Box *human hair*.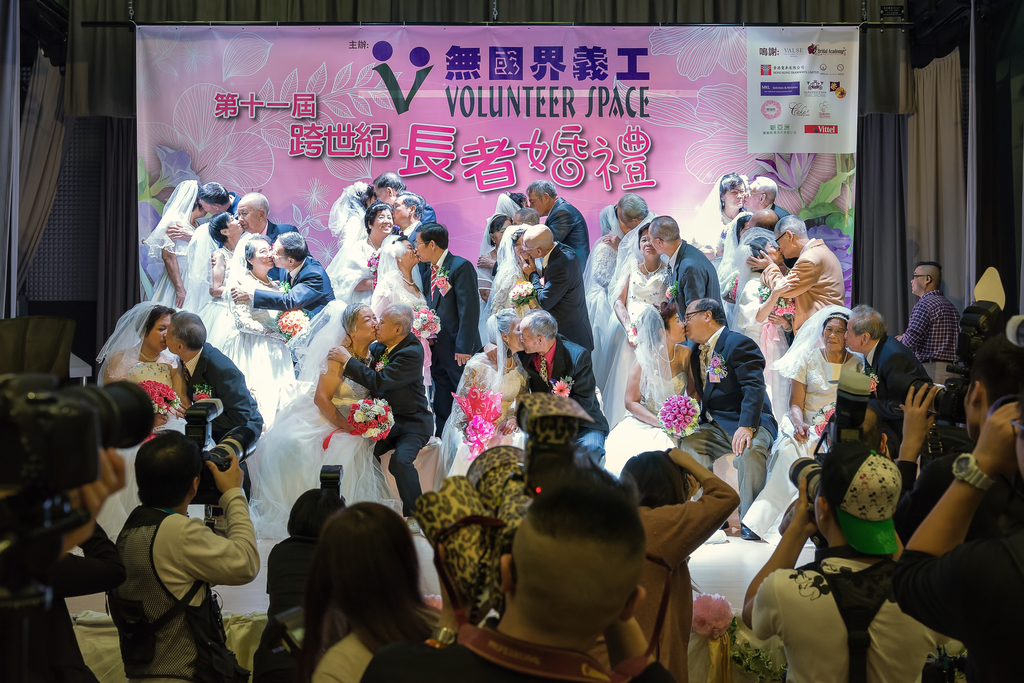
crop(346, 181, 375, 213).
